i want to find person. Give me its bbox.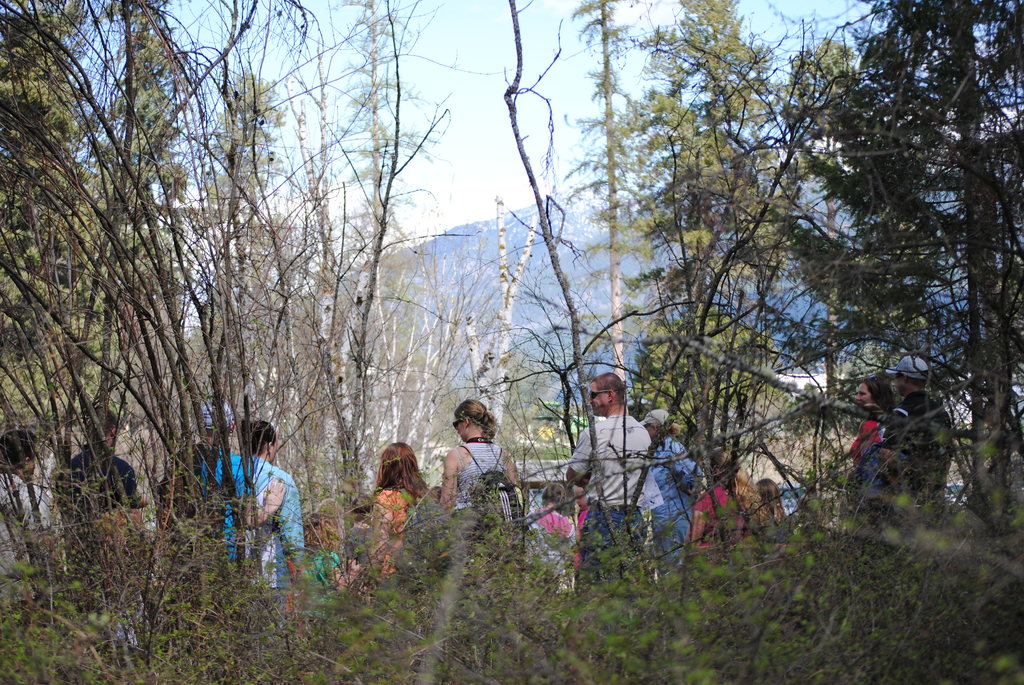
(366,442,431,599).
